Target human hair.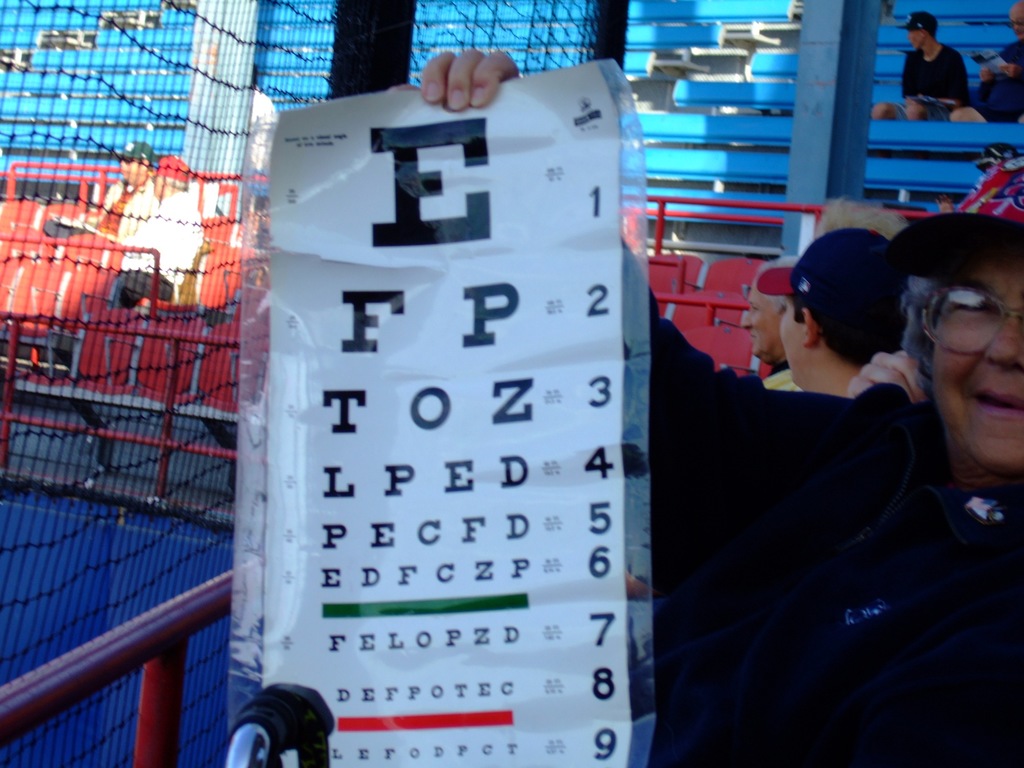
Target region: box(812, 193, 904, 246).
